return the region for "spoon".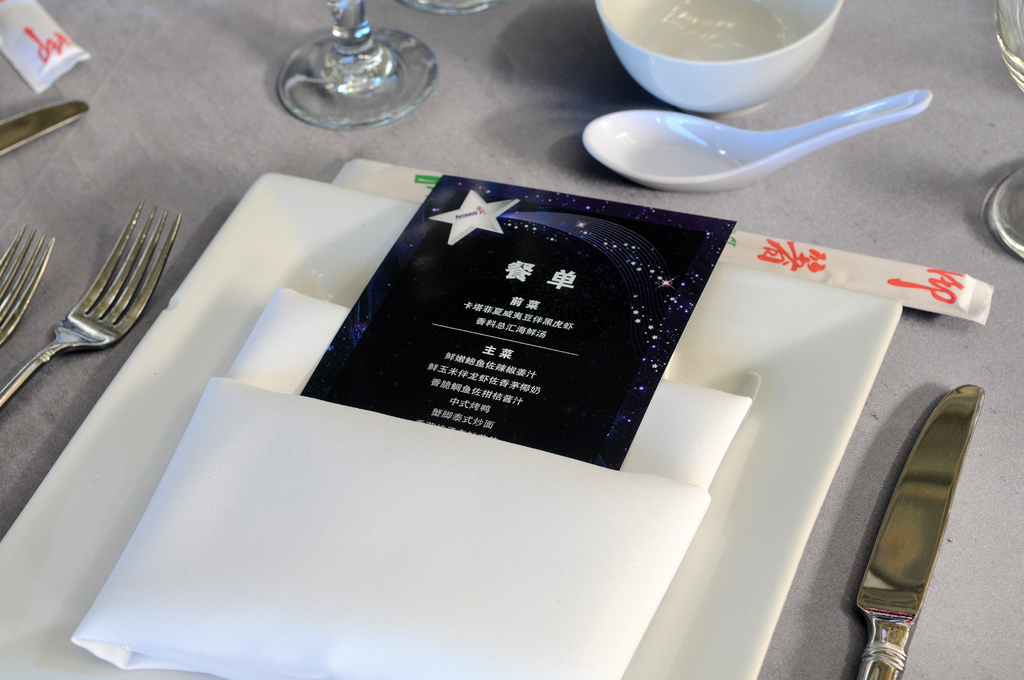
x1=581 y1=98 x2=932 y2=193.
